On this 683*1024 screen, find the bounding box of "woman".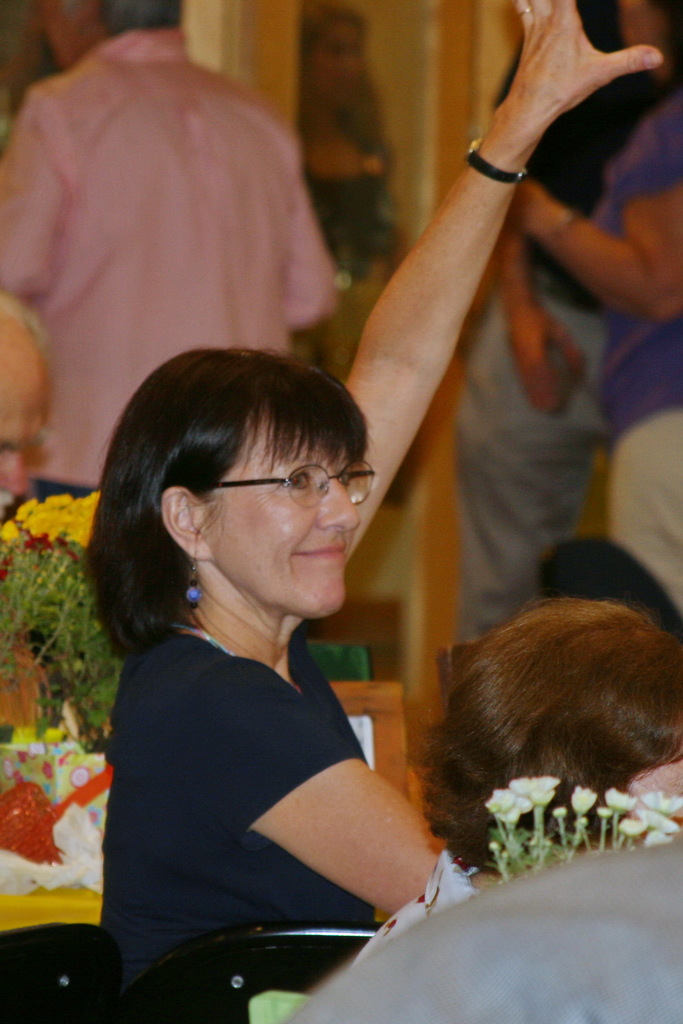
Bounding box: 72/320/493/1010.
